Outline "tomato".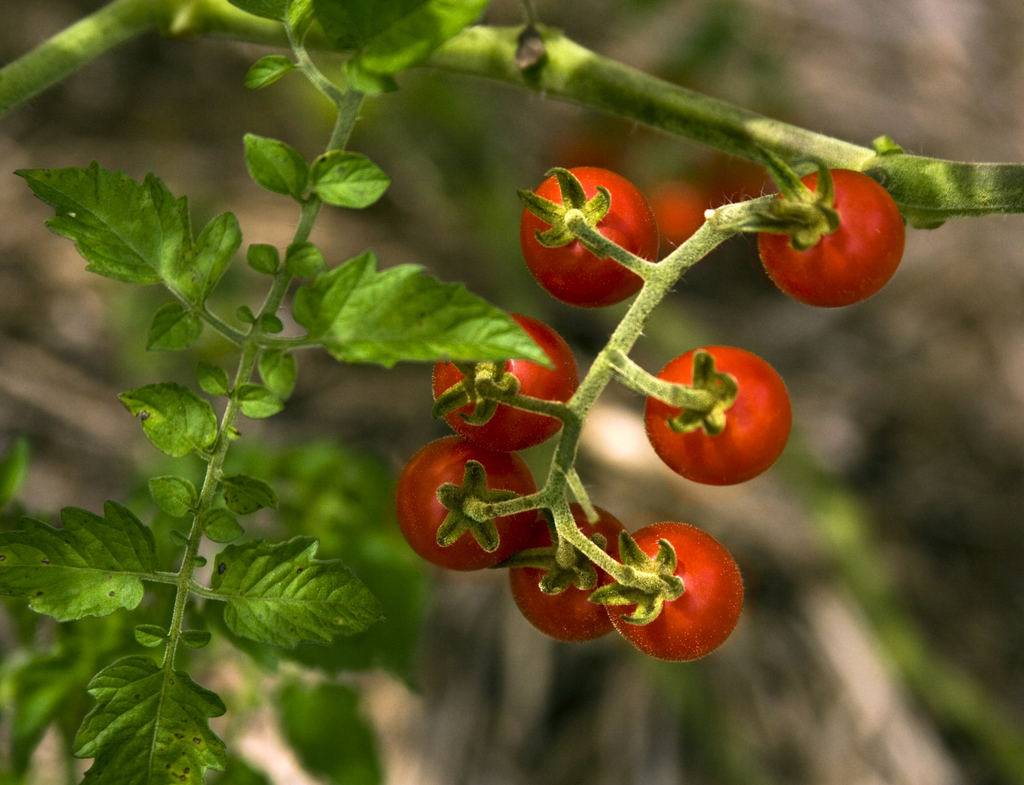
Outline: 642 342 798 492.
